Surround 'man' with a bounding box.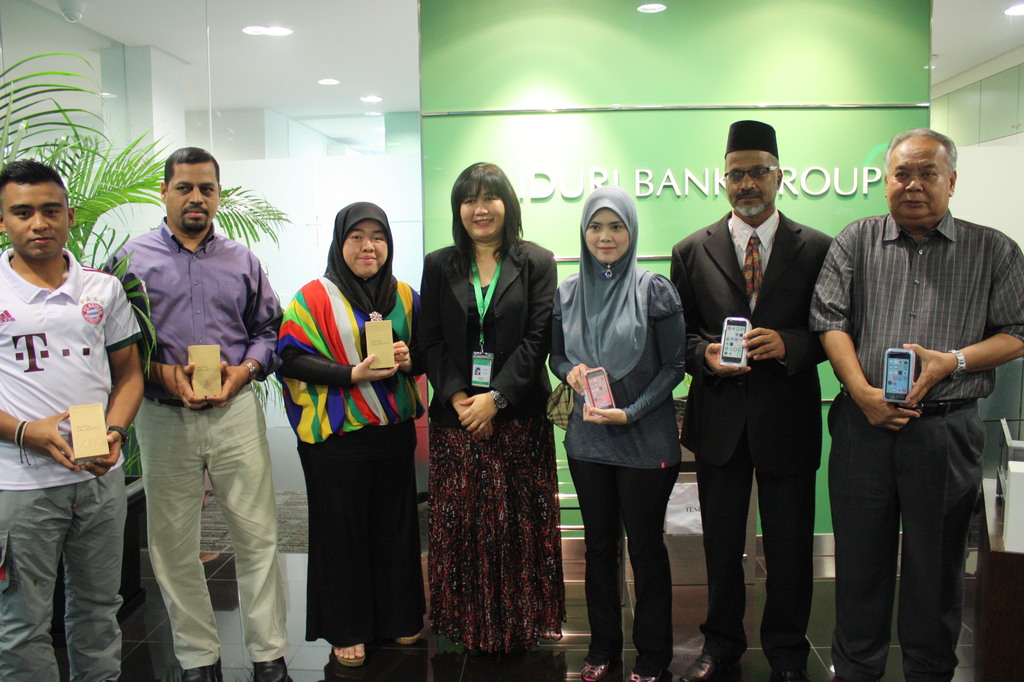
(801,122,1023,681).
